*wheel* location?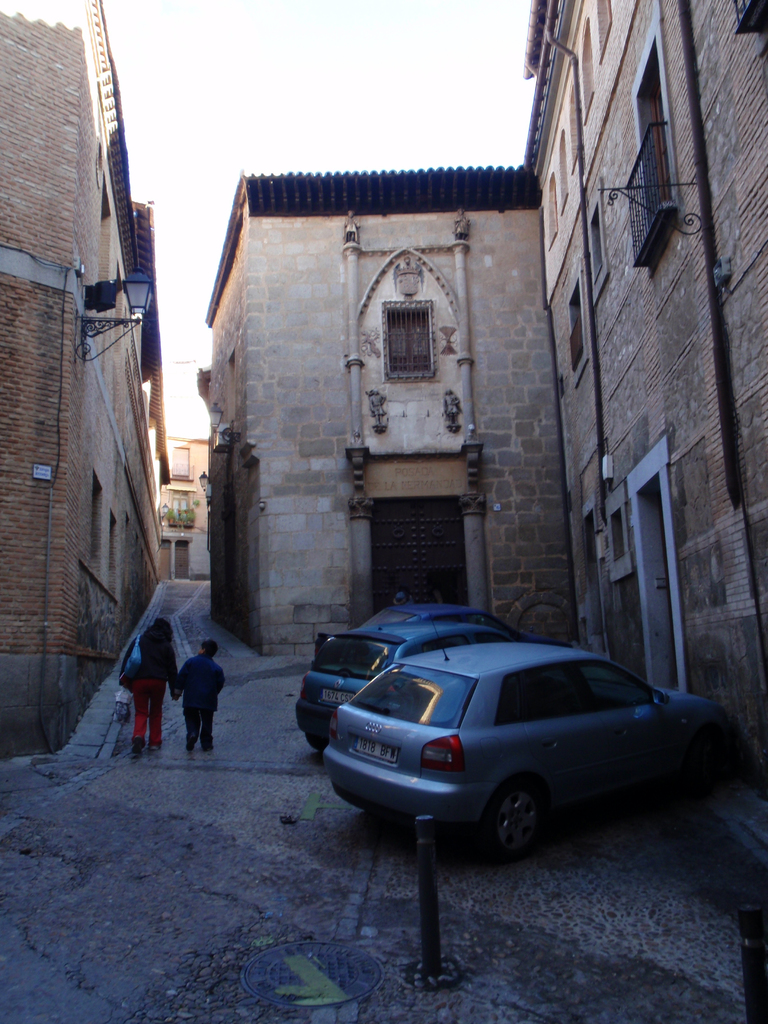
box=[299, 730, 329, 748]
